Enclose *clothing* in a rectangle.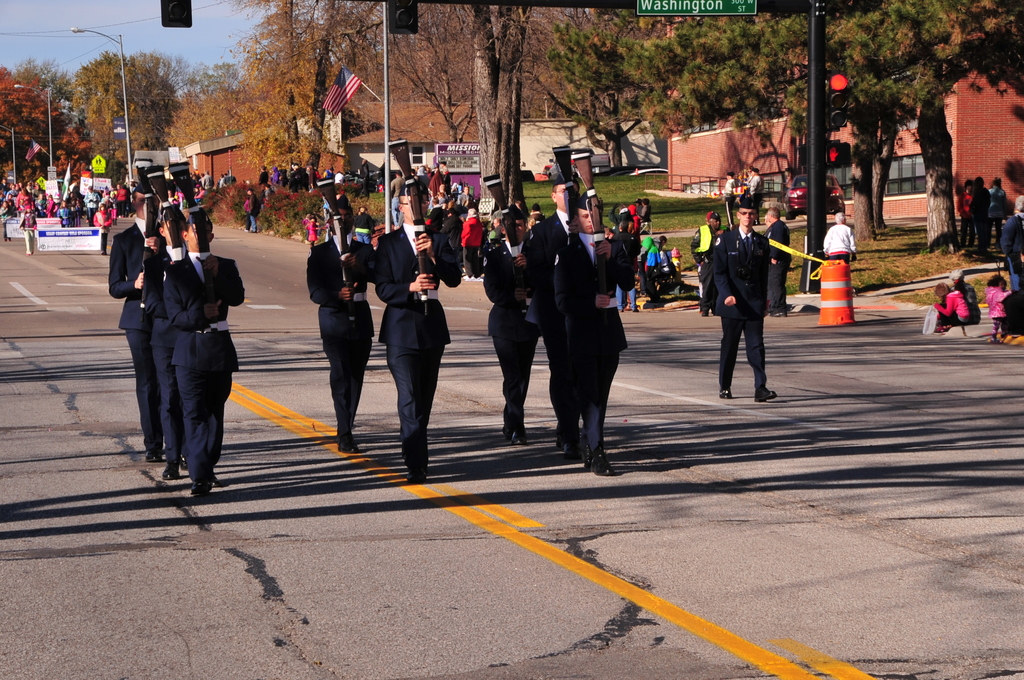
rect(988, 186, 1007, 218).
